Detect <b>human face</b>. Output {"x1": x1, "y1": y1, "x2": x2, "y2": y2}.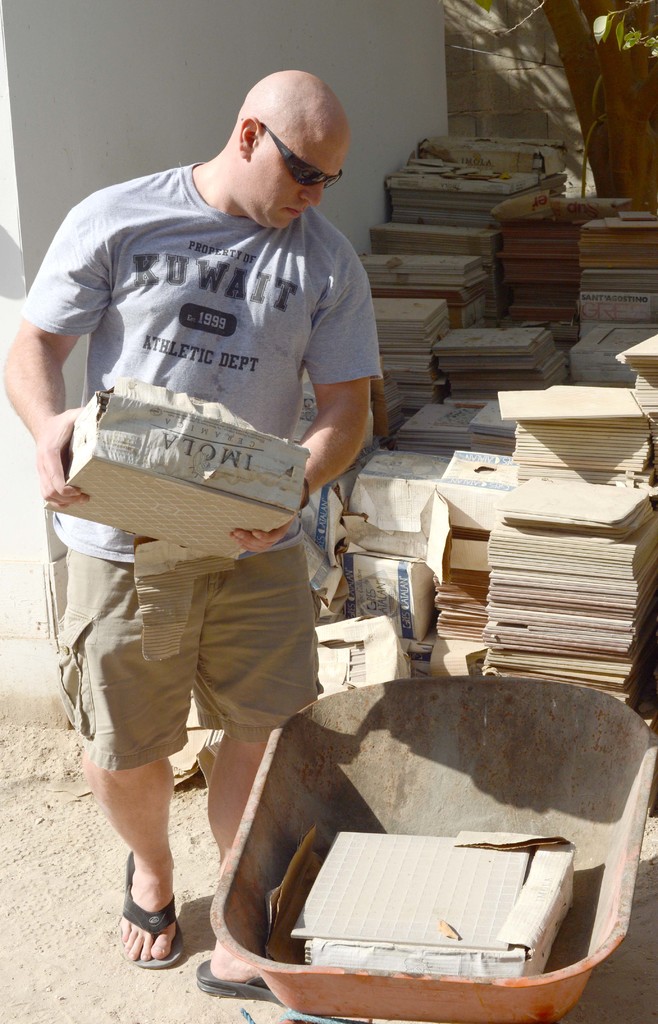
{"x1": 250, "y1": 134, "x2": 346, "y2": 232}.
